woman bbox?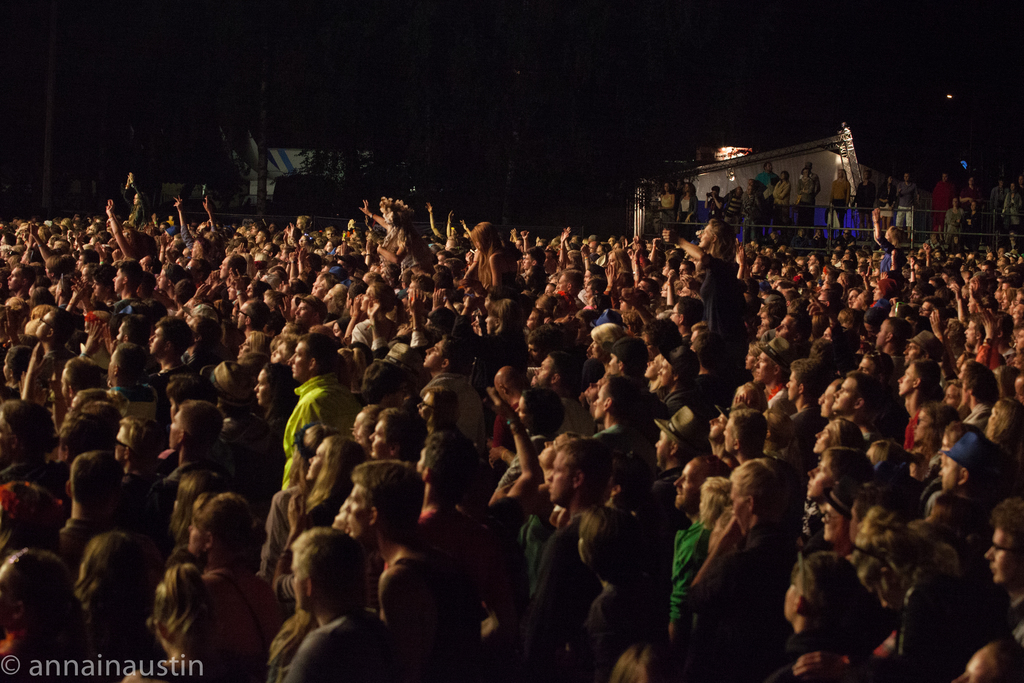
[x1=874, y1=172, x2=898, y2=236]
